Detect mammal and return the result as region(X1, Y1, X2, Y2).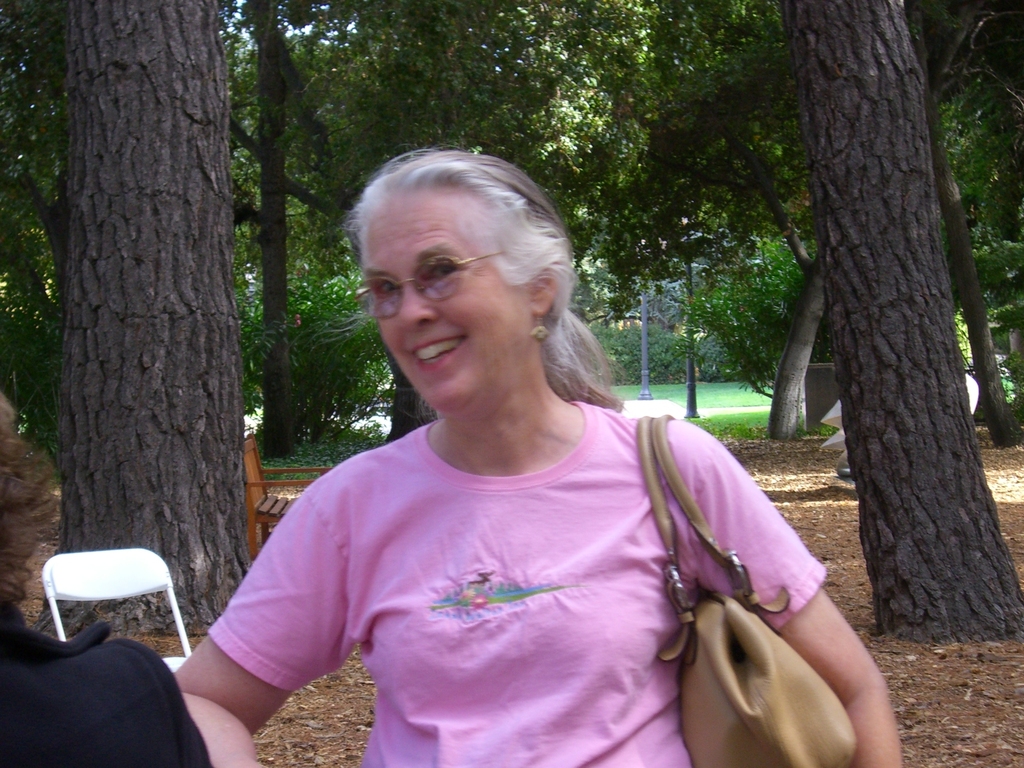
region(173, 148, 900, 767).
